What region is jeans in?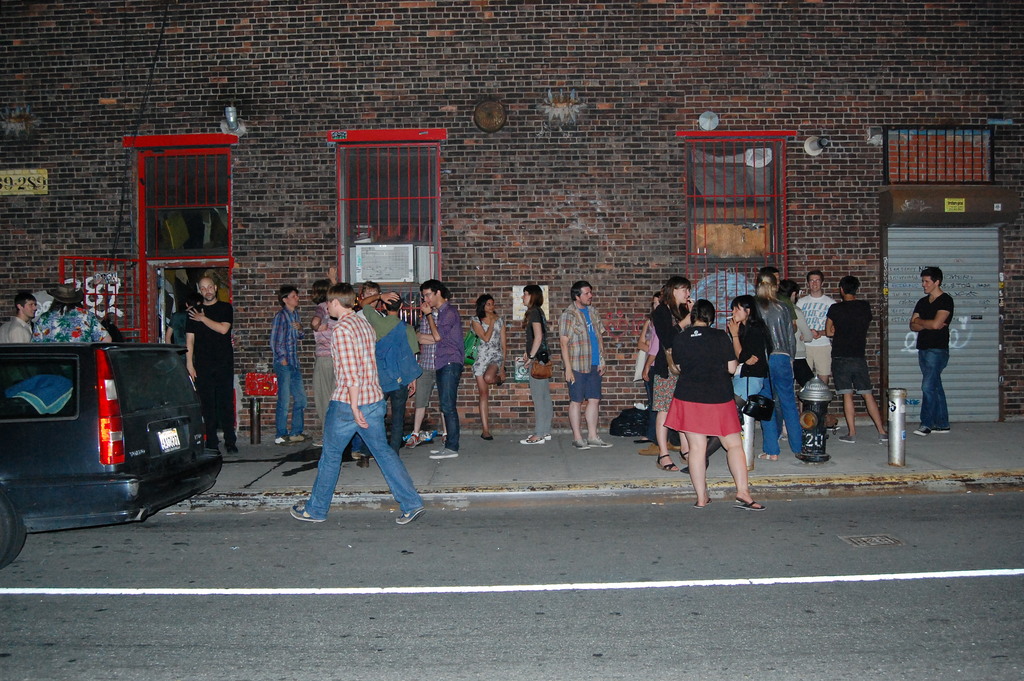
locate(916, 353, 955, 428).
